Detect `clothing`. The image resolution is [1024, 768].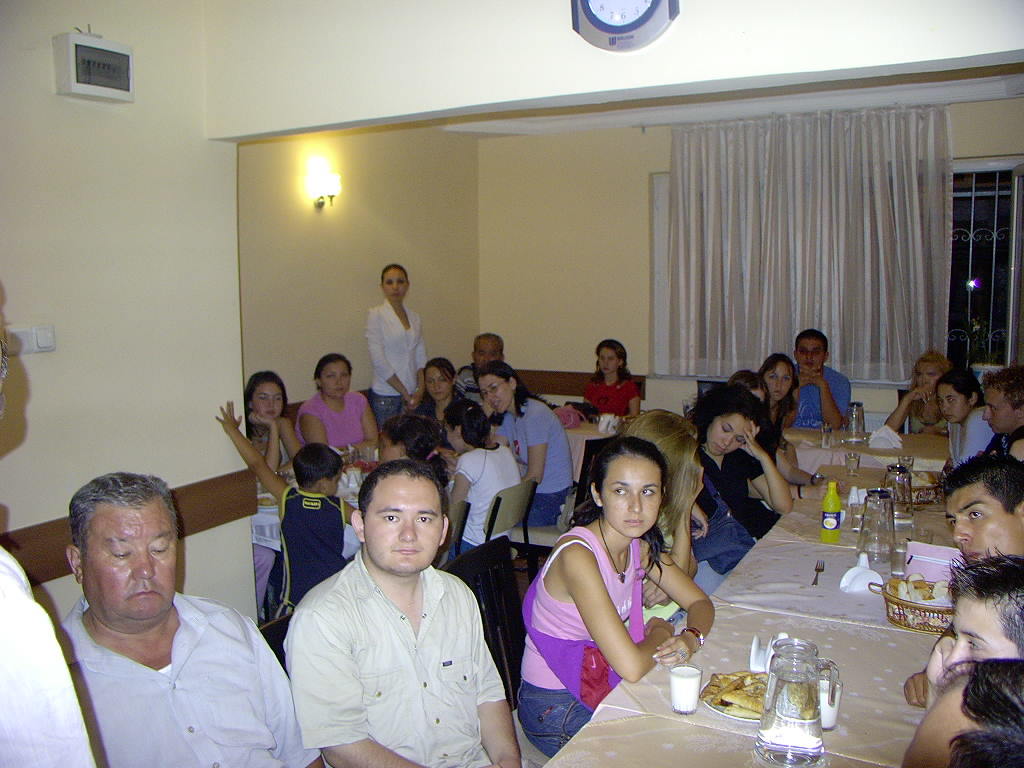
579,370,637,423.
